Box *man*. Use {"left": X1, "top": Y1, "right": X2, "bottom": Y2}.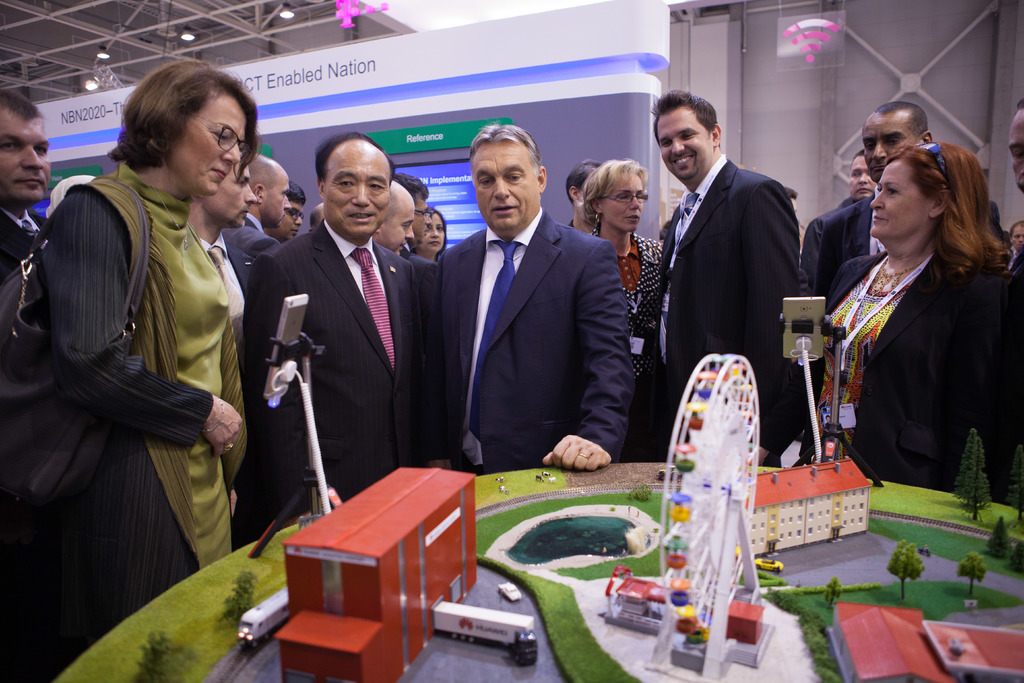
{"left": 254, "top": 176, "right": 315, "bottom": 294}.
